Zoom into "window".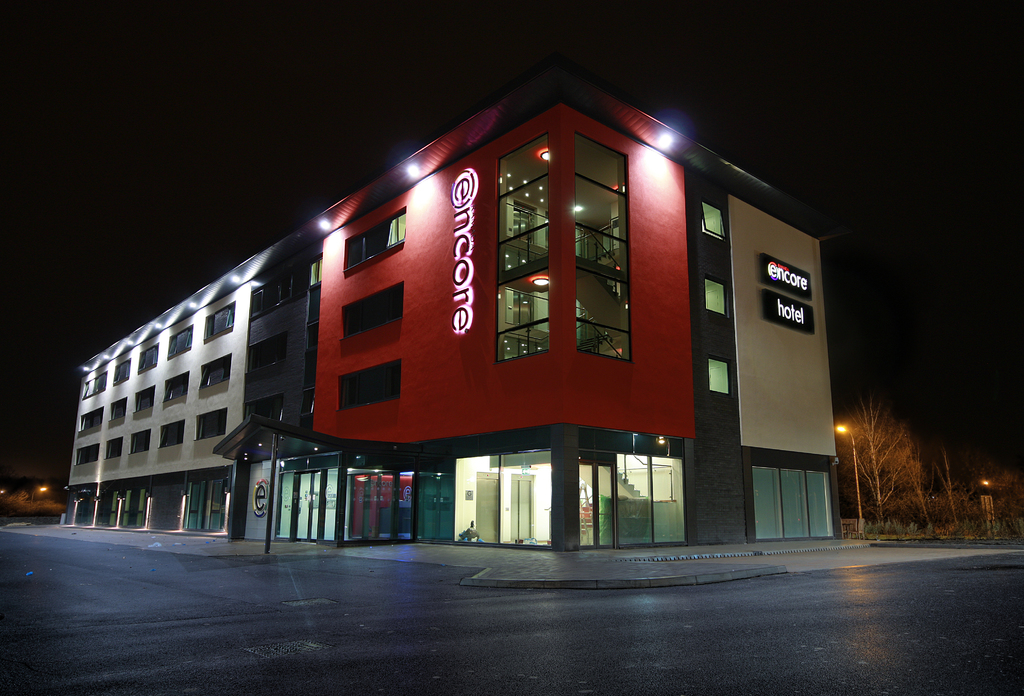
Zoom target: 193:407:228:438.
